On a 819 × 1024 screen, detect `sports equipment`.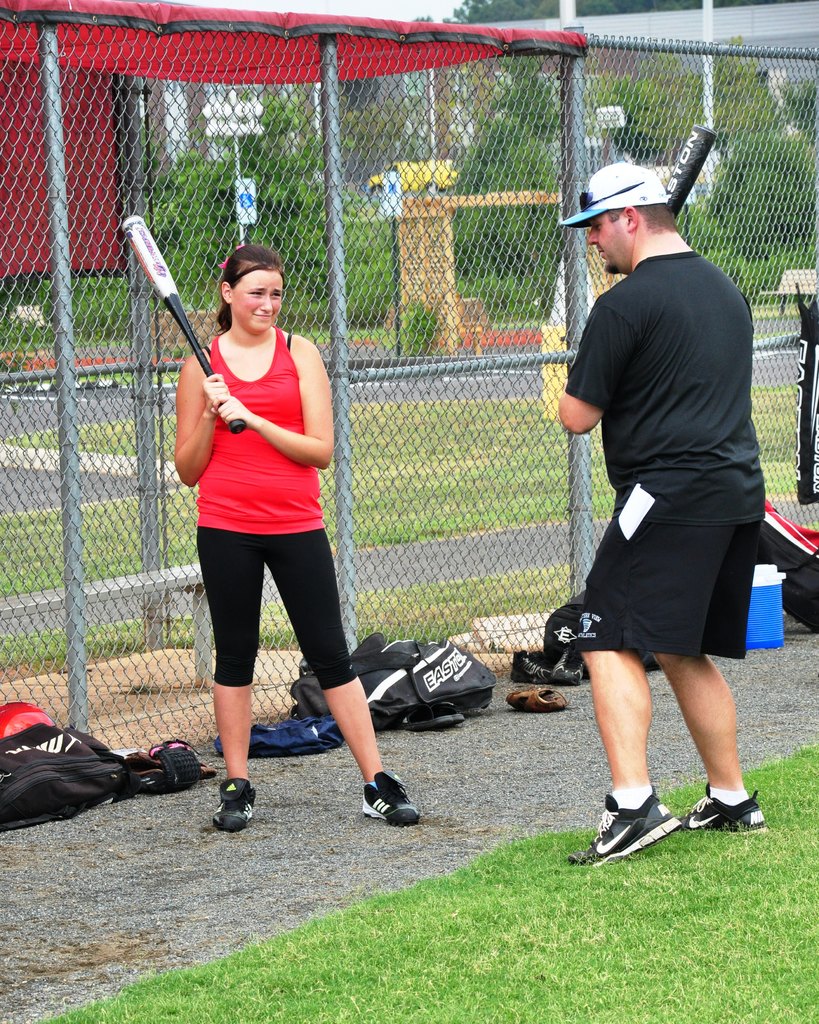
[x1=127, y1=742, x2=215, y2=792].
